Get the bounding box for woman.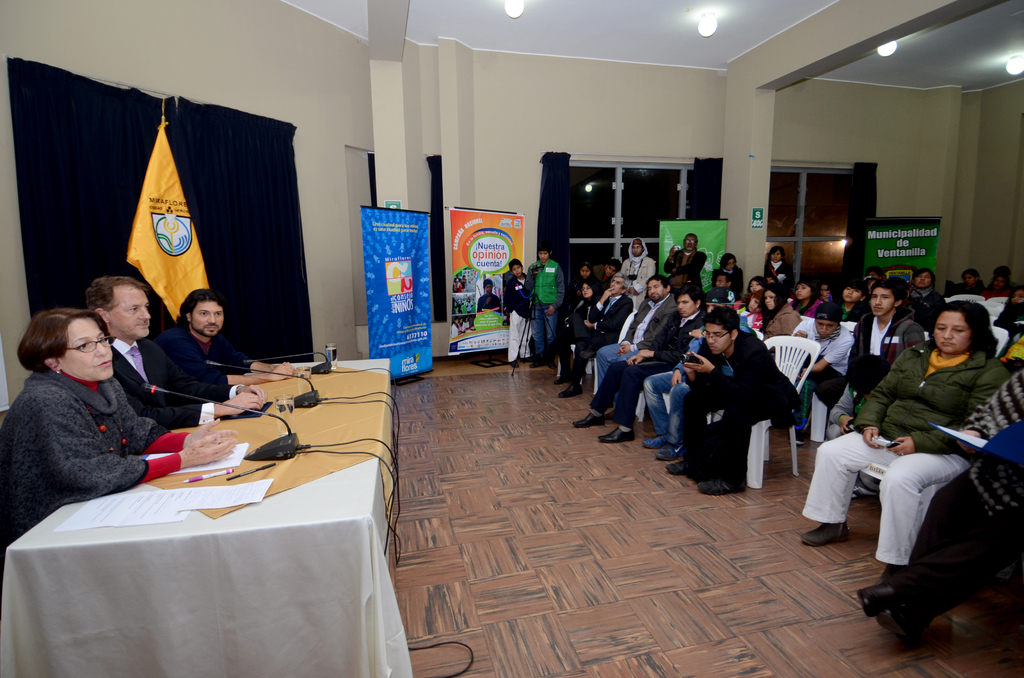
bbox(708, 252, 744, 293).
